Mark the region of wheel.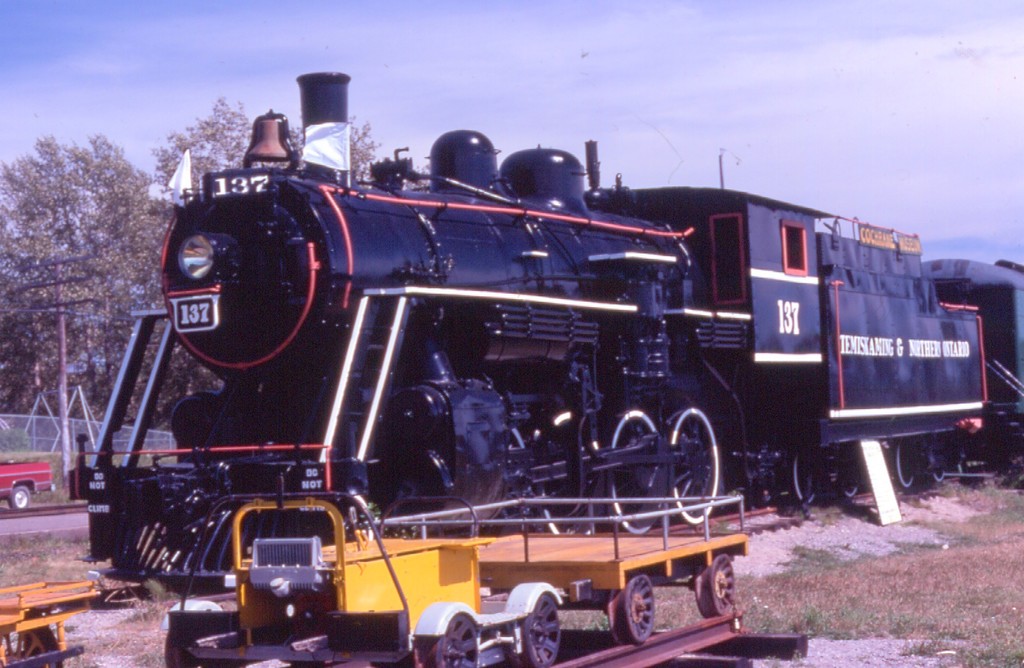
Region: Rect(0, 609, 61, 667).
